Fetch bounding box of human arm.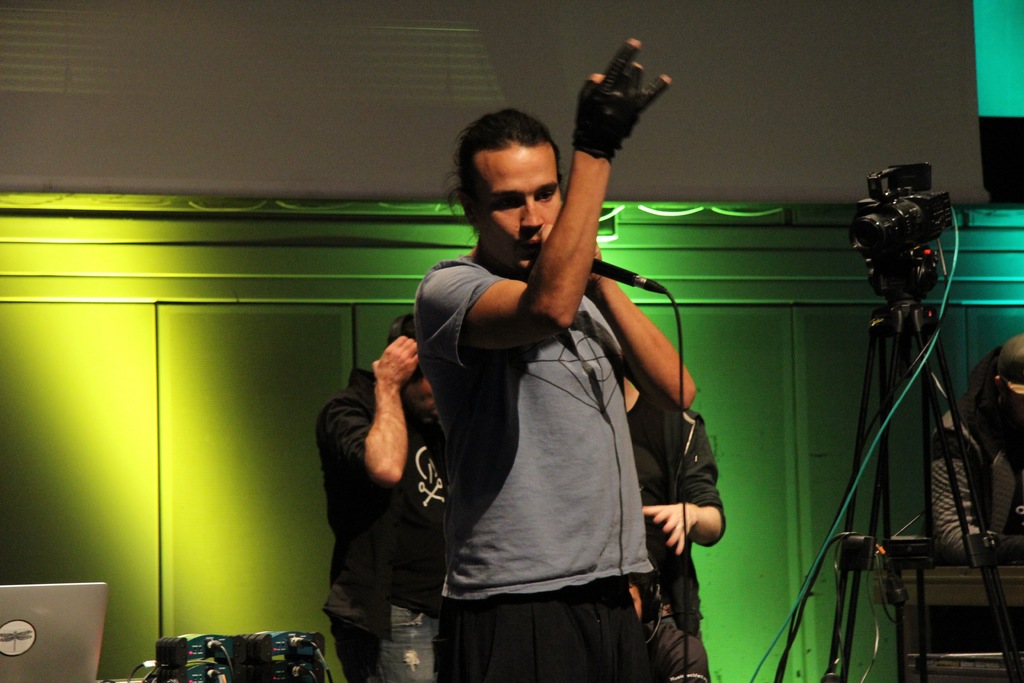
Bbox: crop(322, 333, 426, 495).
